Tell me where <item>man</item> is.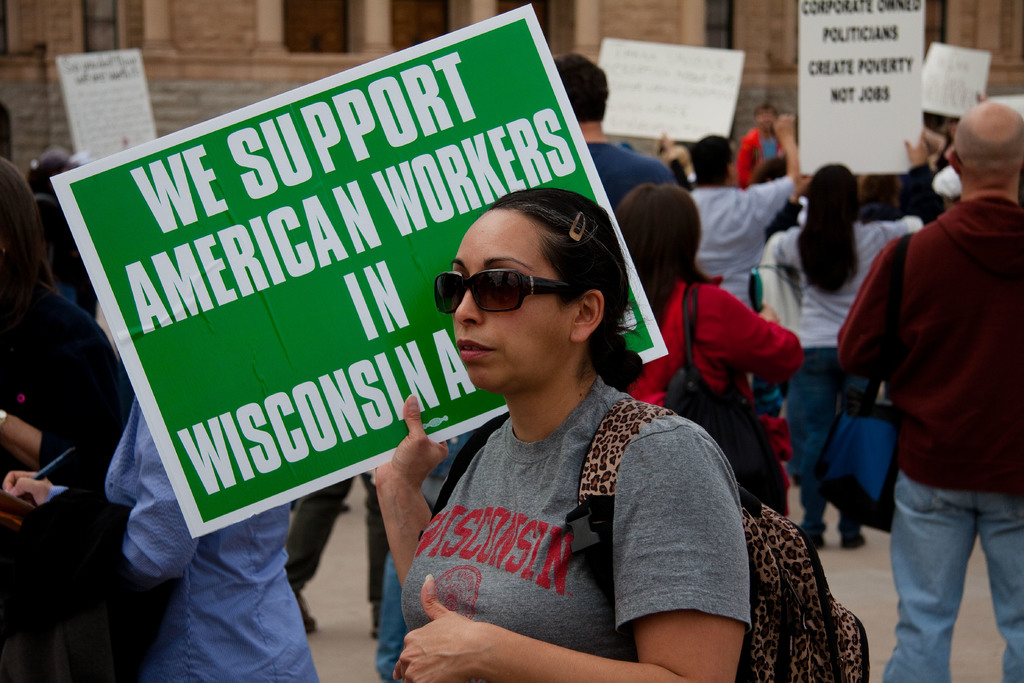
<item>man</item> is at Rect(687, 115, 806, 389).
